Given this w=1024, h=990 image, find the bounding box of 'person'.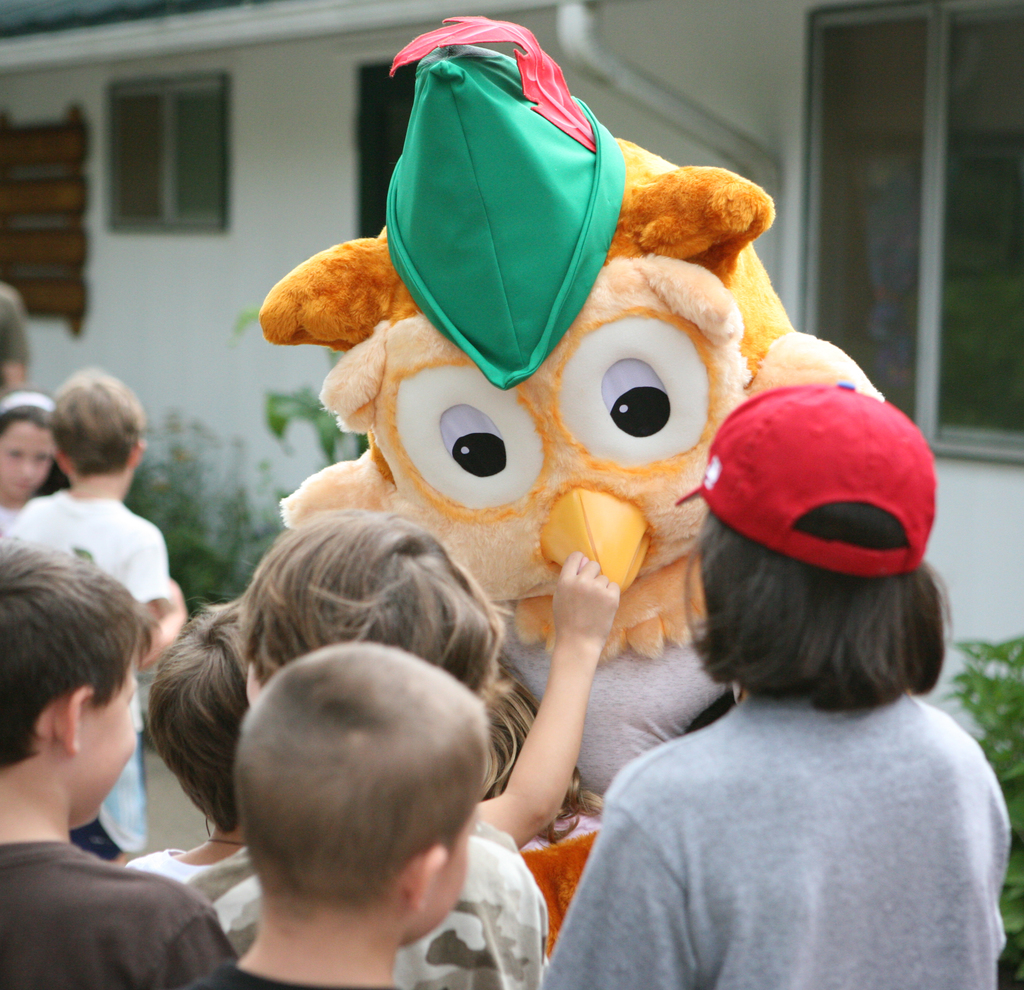
rect(0, 397, 76, 564).
